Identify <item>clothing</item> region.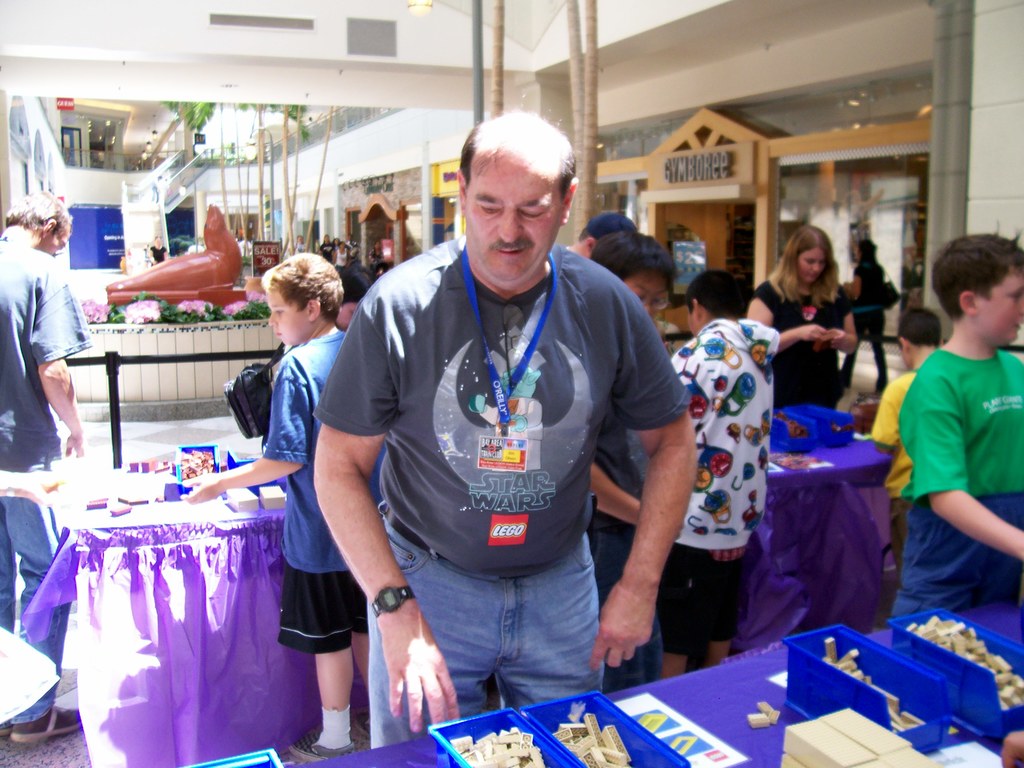
Region: detection(0, 239, 90, 725).
